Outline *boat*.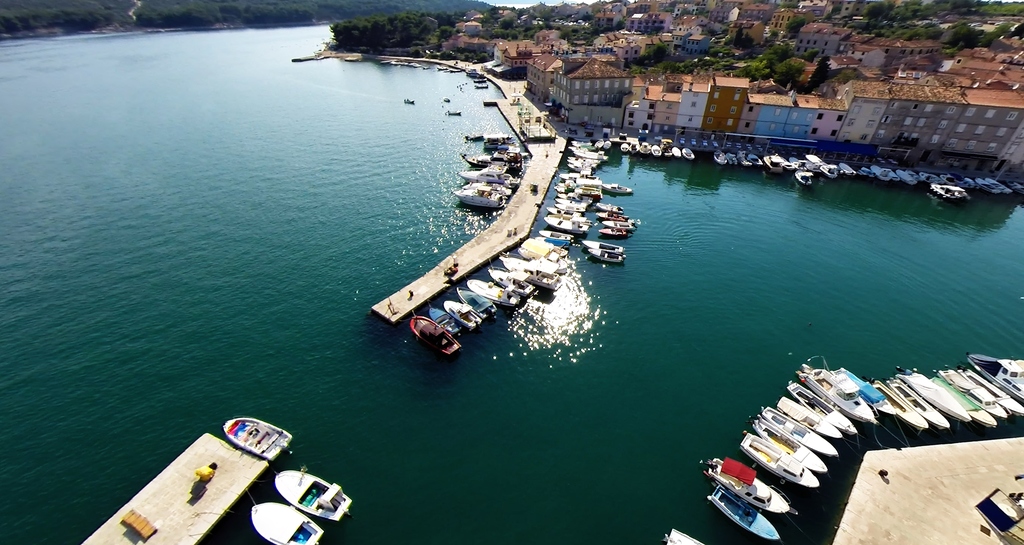
Outline: x1=981, y1=181, x2=993, y2=190.
